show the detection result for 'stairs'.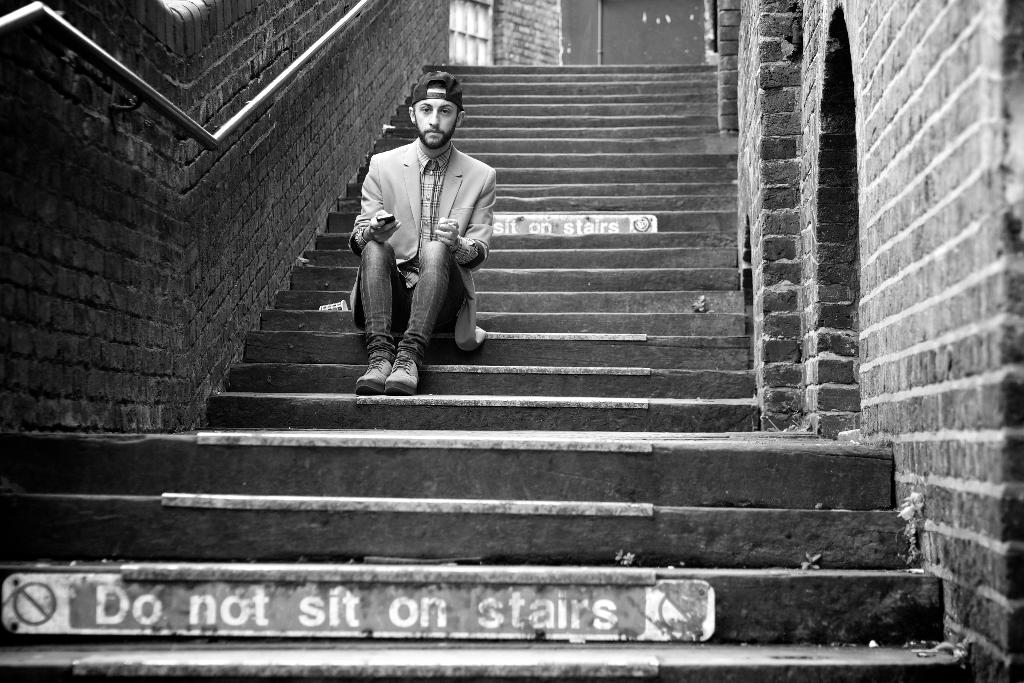
[0, 63, 971, 682].
